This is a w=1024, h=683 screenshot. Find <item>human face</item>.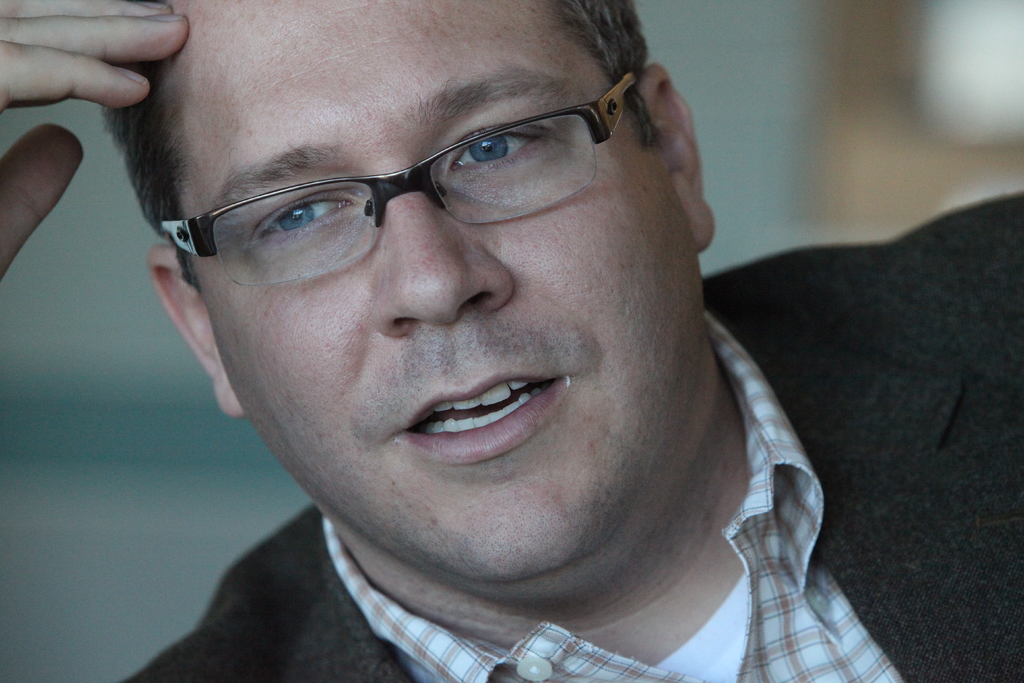
Bounding box: bbox=[177, 0, 699, 582].
